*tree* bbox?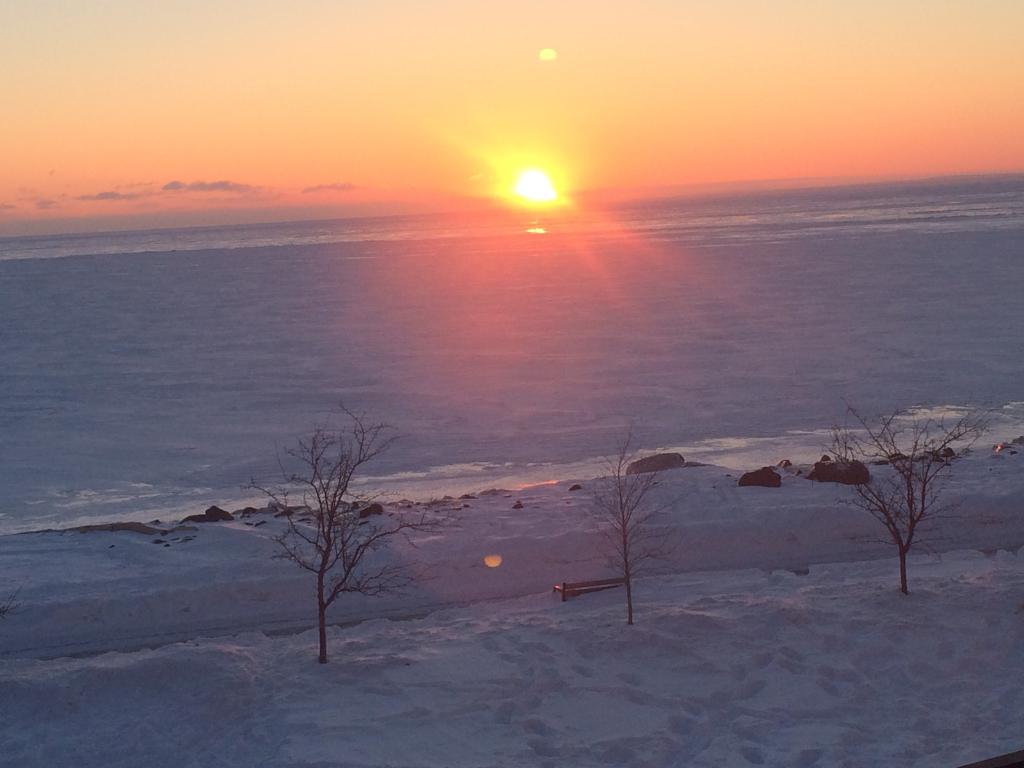
239,404,439,659
